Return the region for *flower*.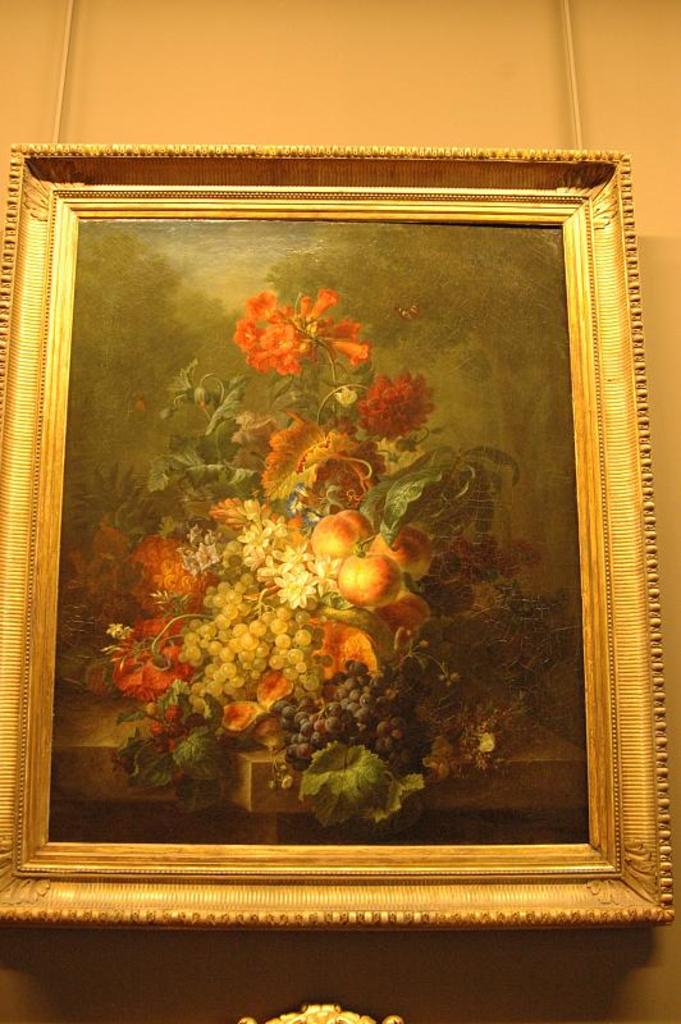
bbox=(353, 372, 439, 433).
